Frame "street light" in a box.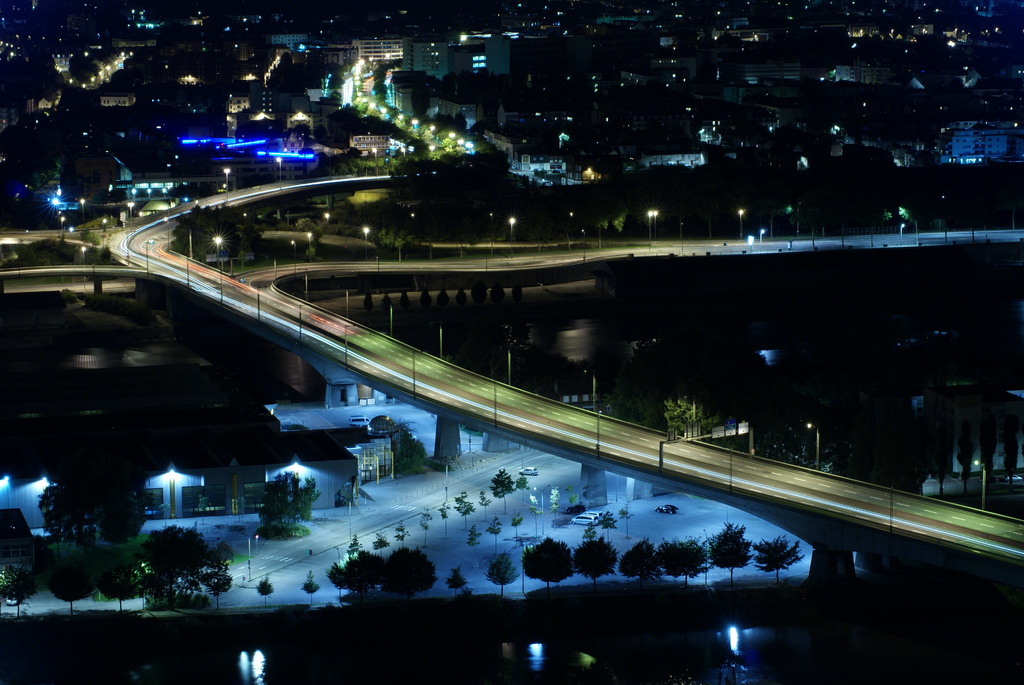
locate(467, 143, 471, 153).
